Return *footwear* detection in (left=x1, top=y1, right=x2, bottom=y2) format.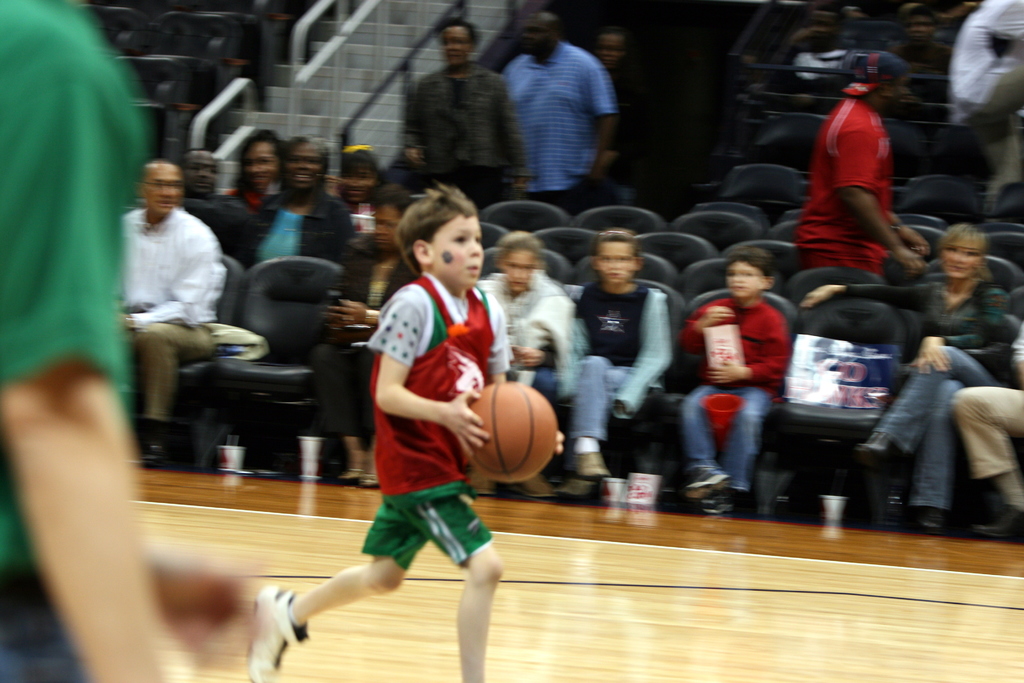
(left=975, top=507, right=1023, bottom=540).
